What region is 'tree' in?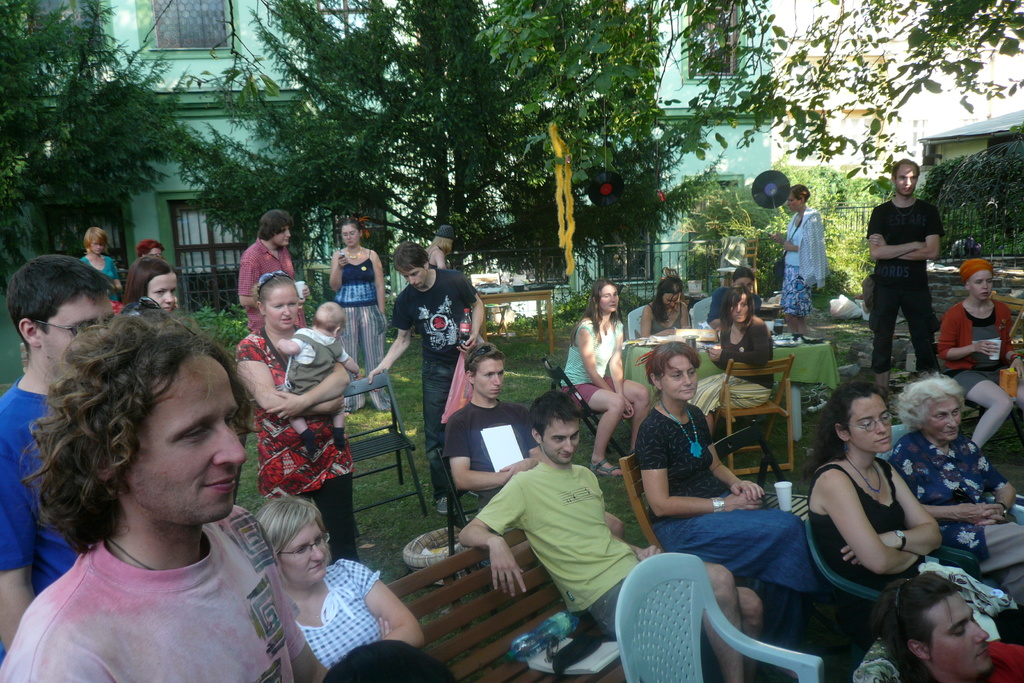
BBox(716, 0, 1020, 185).
